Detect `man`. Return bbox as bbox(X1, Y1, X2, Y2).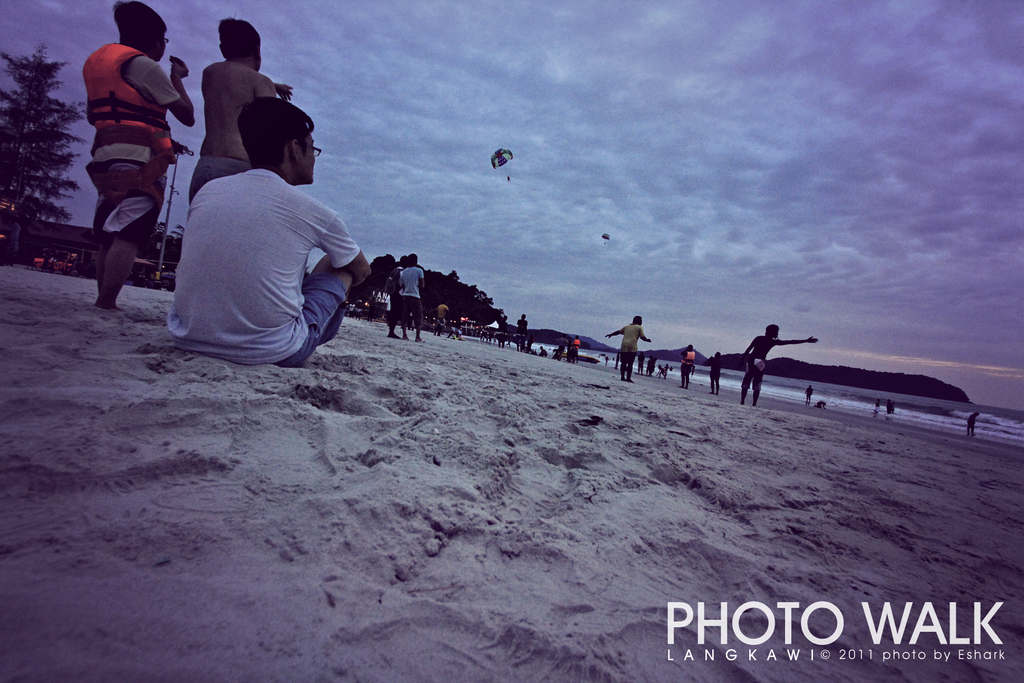
bbox(703, 353, 722, 395).
